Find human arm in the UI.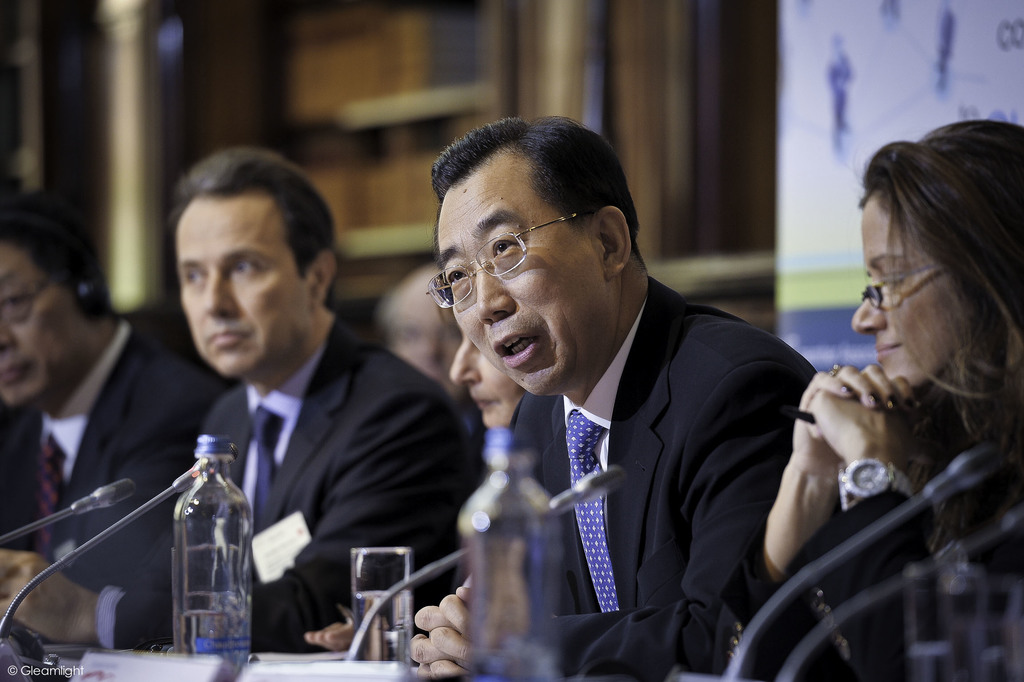
UI element at box(447, 581, 496, 676).
